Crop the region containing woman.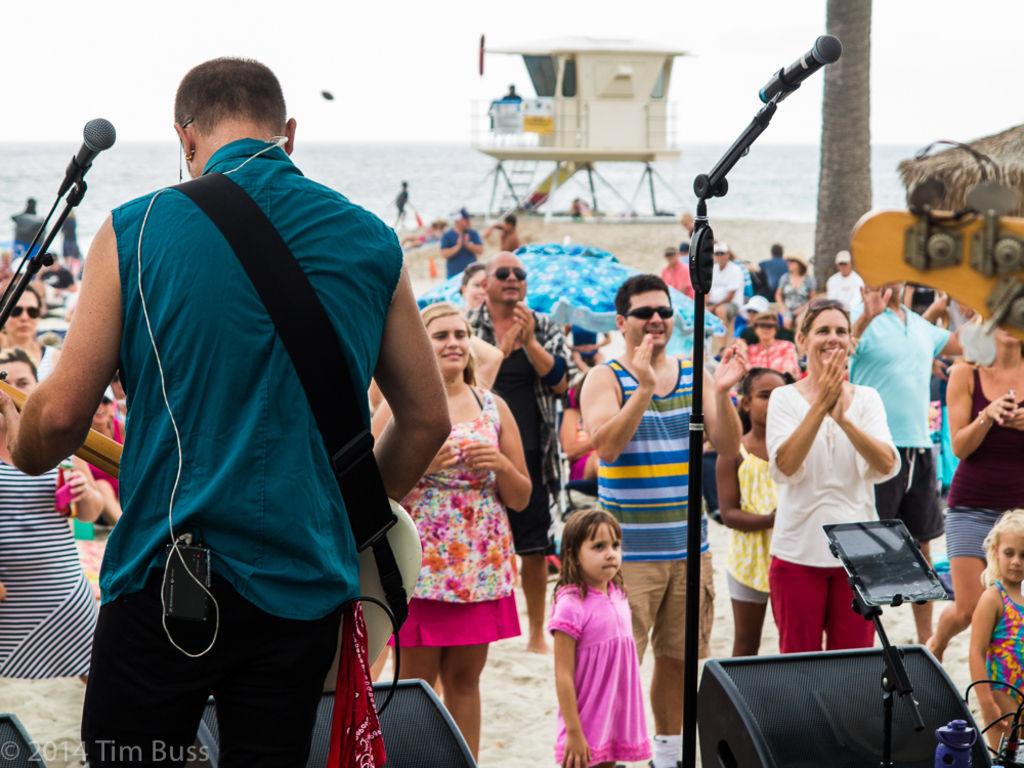
Crop region: x1=768, y1=296, x2=902, y2=651.
